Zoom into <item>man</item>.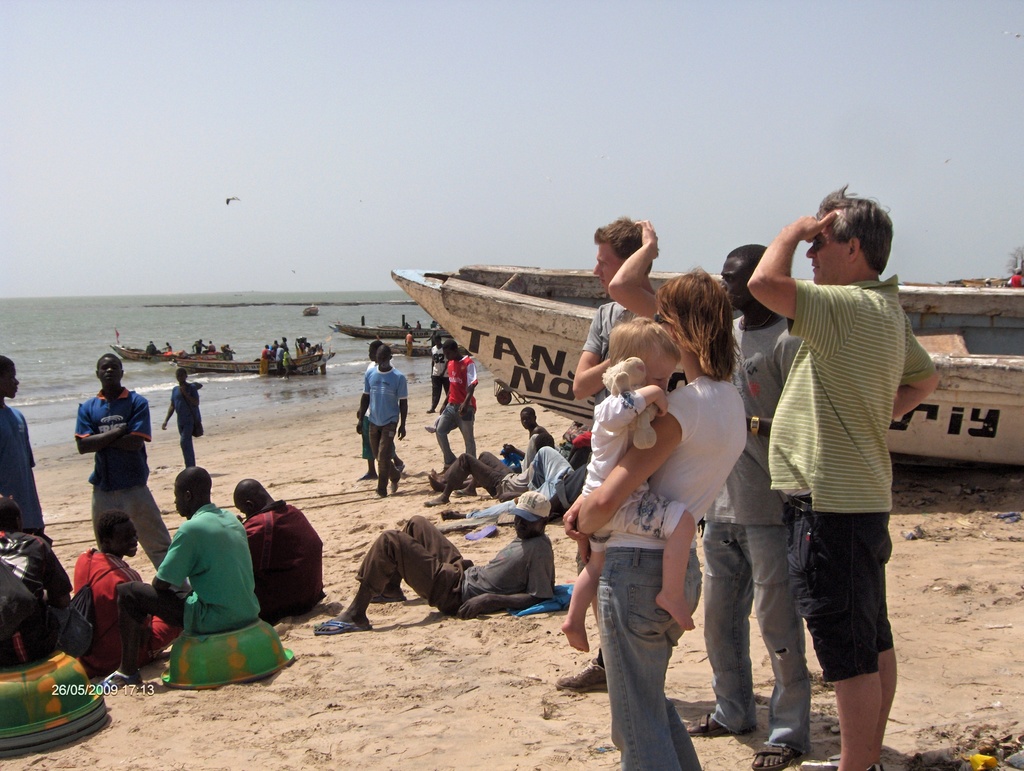
Zoom target: region(434, 337, 480, 468).
